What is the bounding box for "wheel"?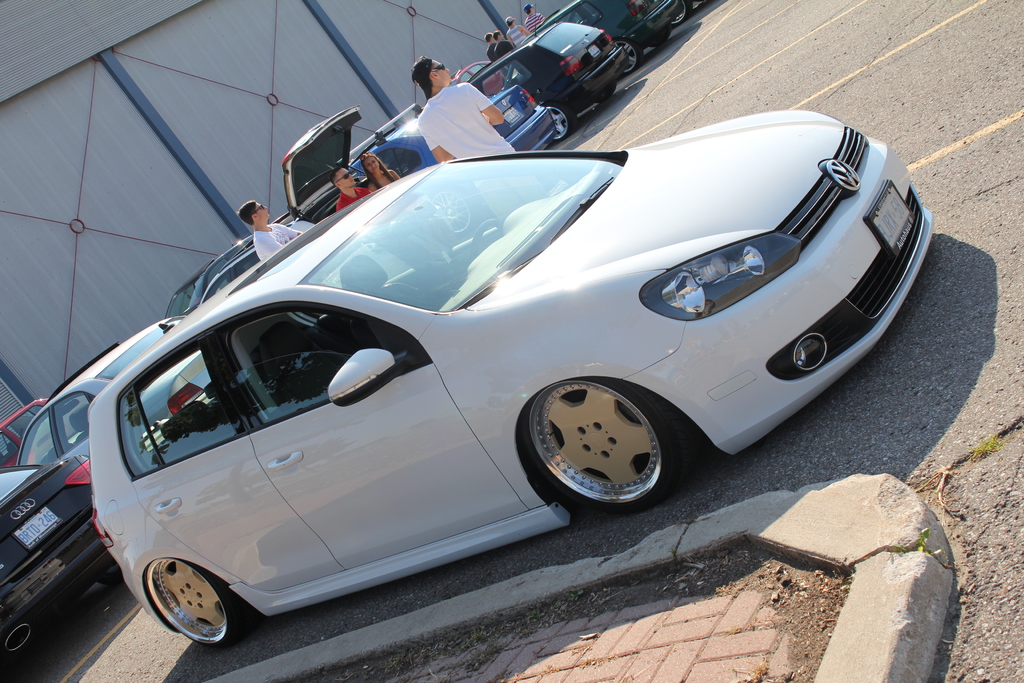
[x1=545, y1=103, x2=579, y2=138].
